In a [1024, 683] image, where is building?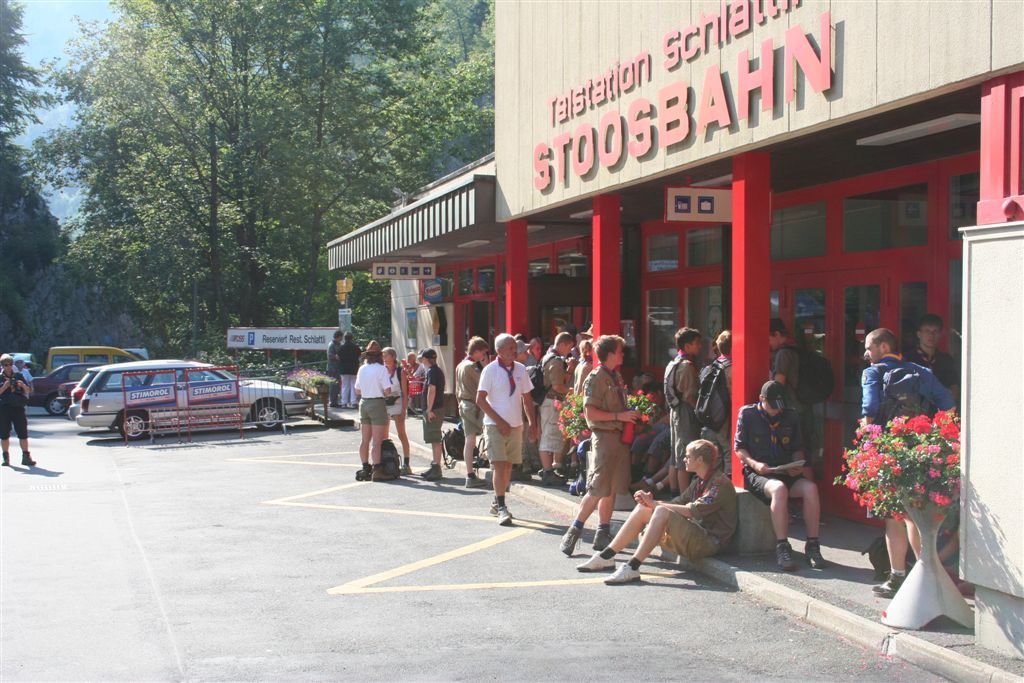
Rect(323, 0, 1023, 658).
